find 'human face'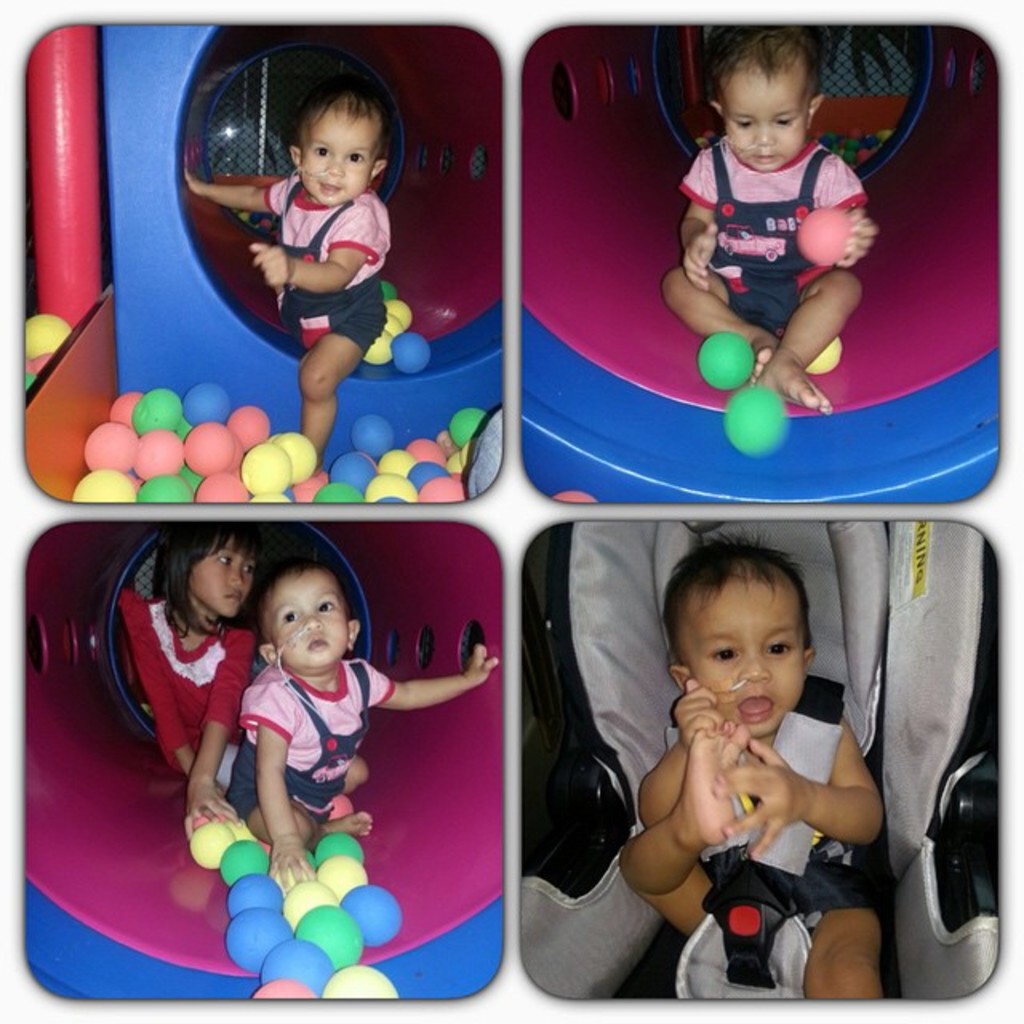
x1=715, y1=62, x2=808, y2=171
